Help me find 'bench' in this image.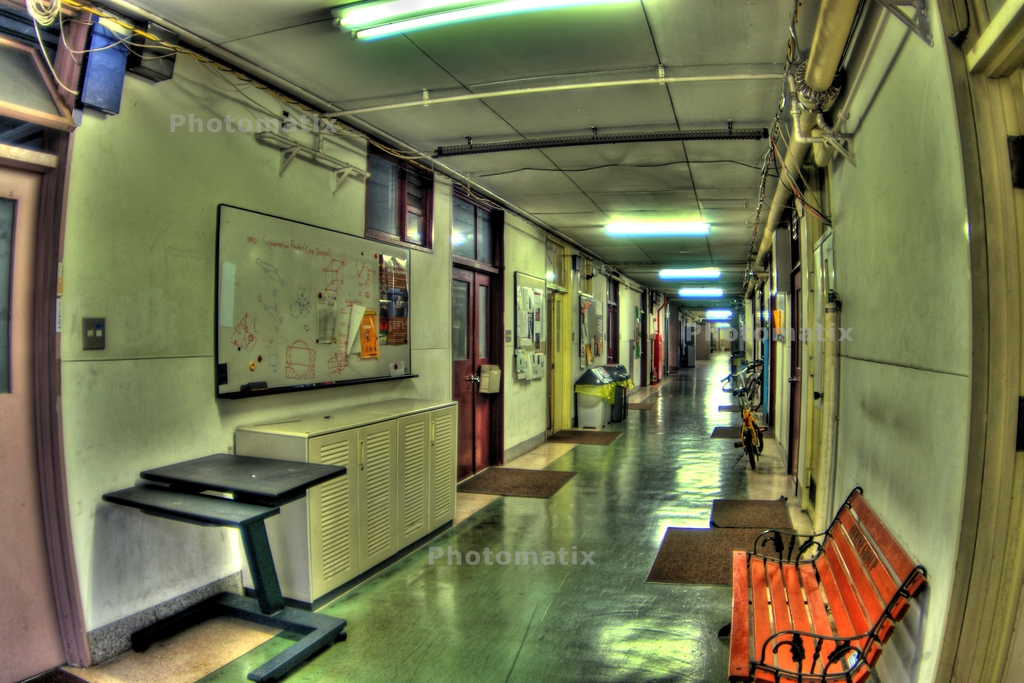
Found it: detection(719, 488, 926, 682).
